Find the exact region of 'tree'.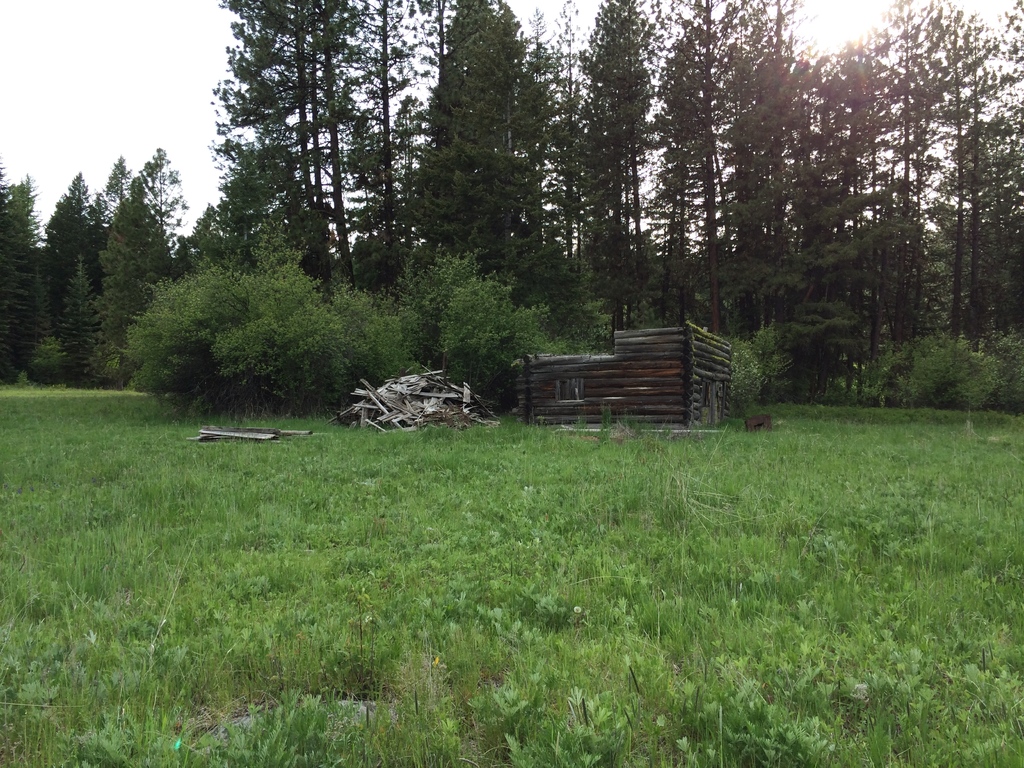
Exact region: l=107, t=155, r=179, b=361.
